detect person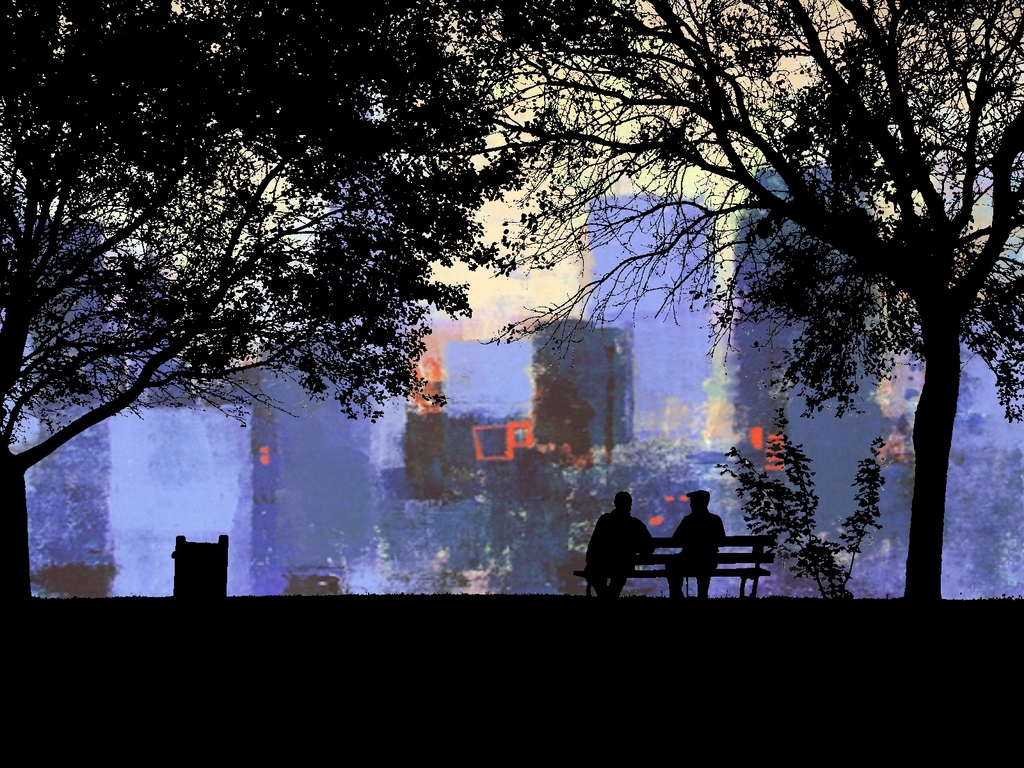
<box>662,488,724,600</box>
